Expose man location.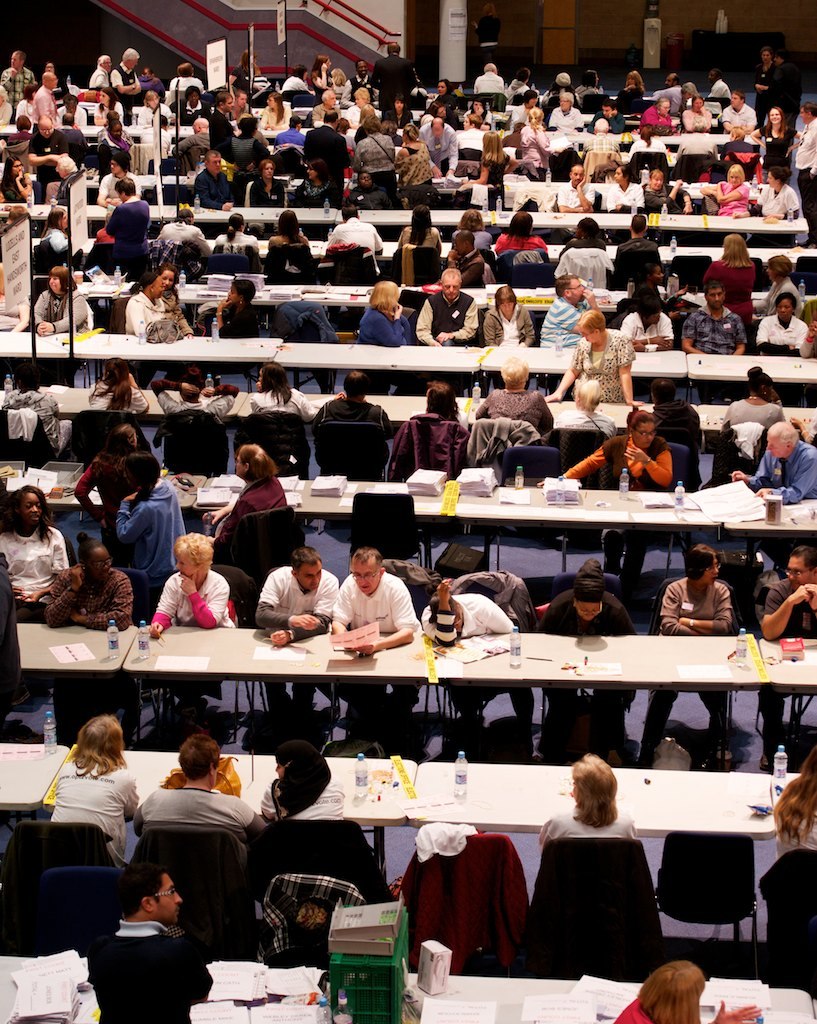
Exposed at left=550, top=381, right=619, bottom=443.
